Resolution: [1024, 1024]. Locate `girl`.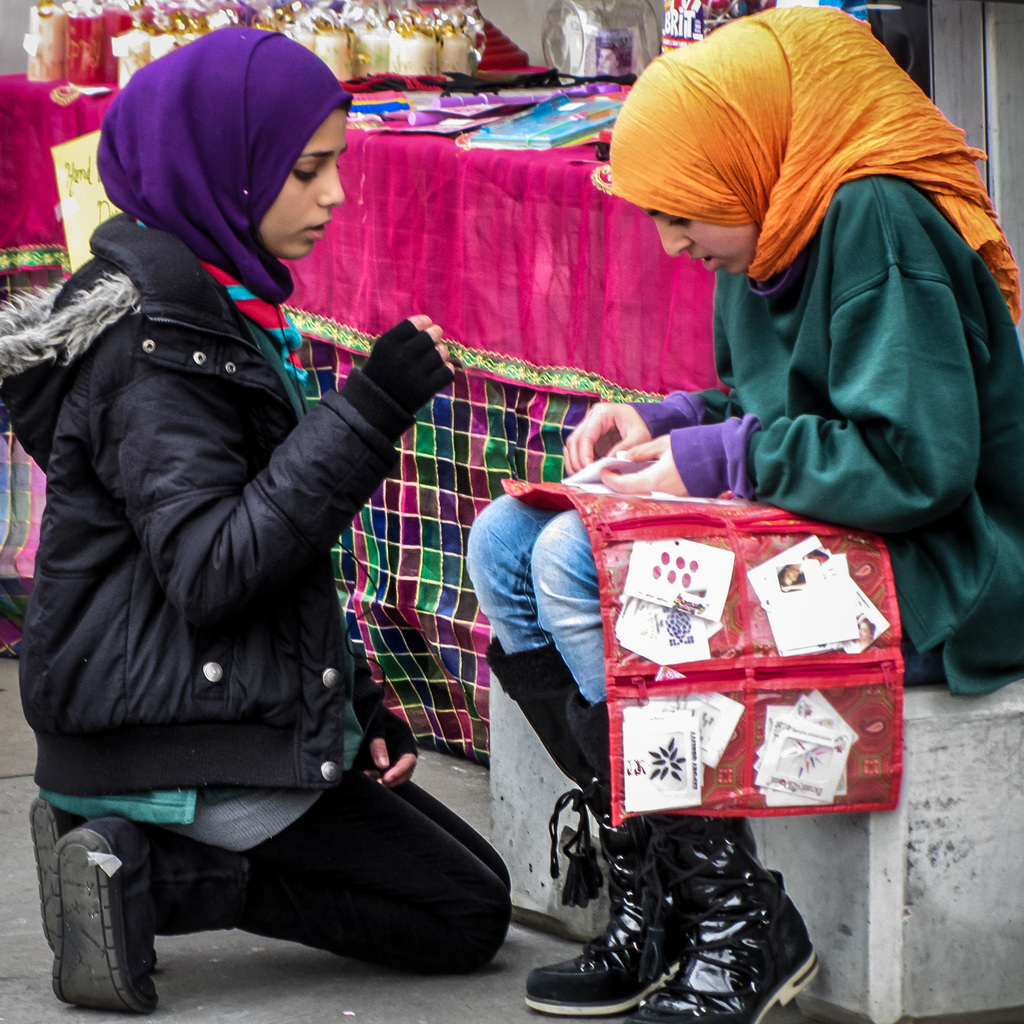
bbox(463, 0, 1023, 1023).
